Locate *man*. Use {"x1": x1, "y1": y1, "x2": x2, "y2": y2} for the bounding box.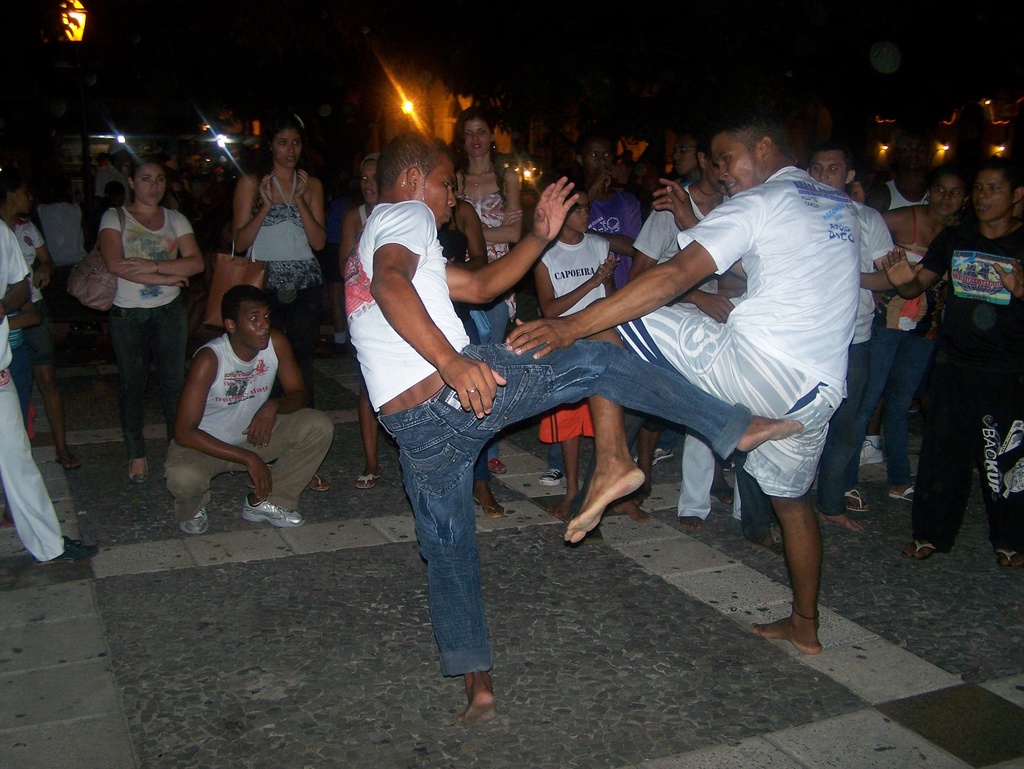
{"x1": 804, "y1": 151, "x2": 897, "y2": 531}.
